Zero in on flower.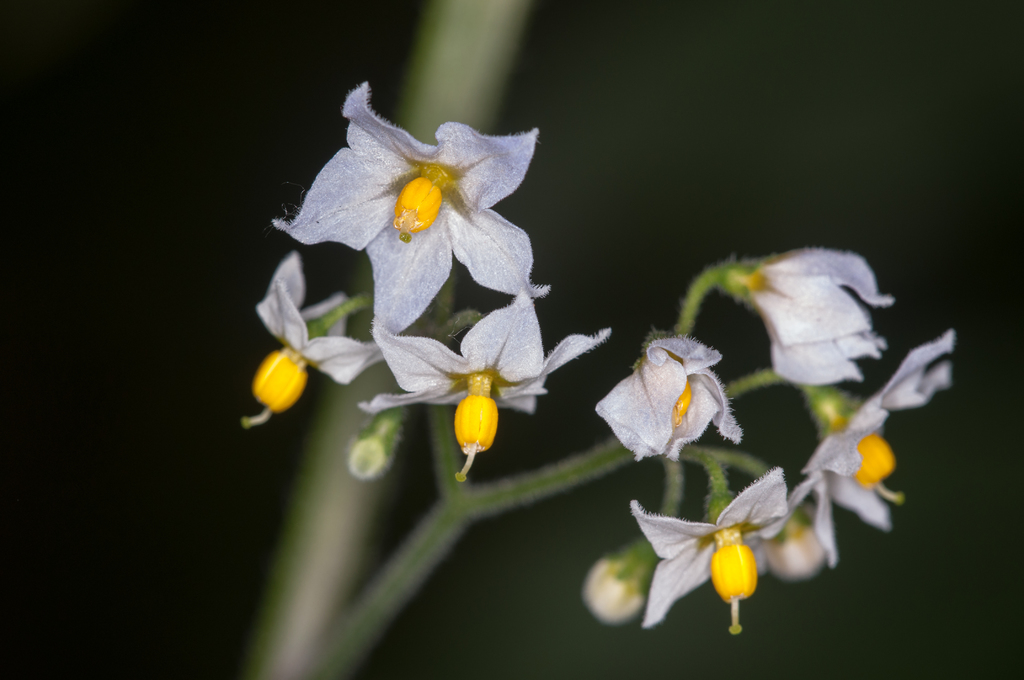
Zeroed in: x1=364 y1=278 x2=609 y2=482.
